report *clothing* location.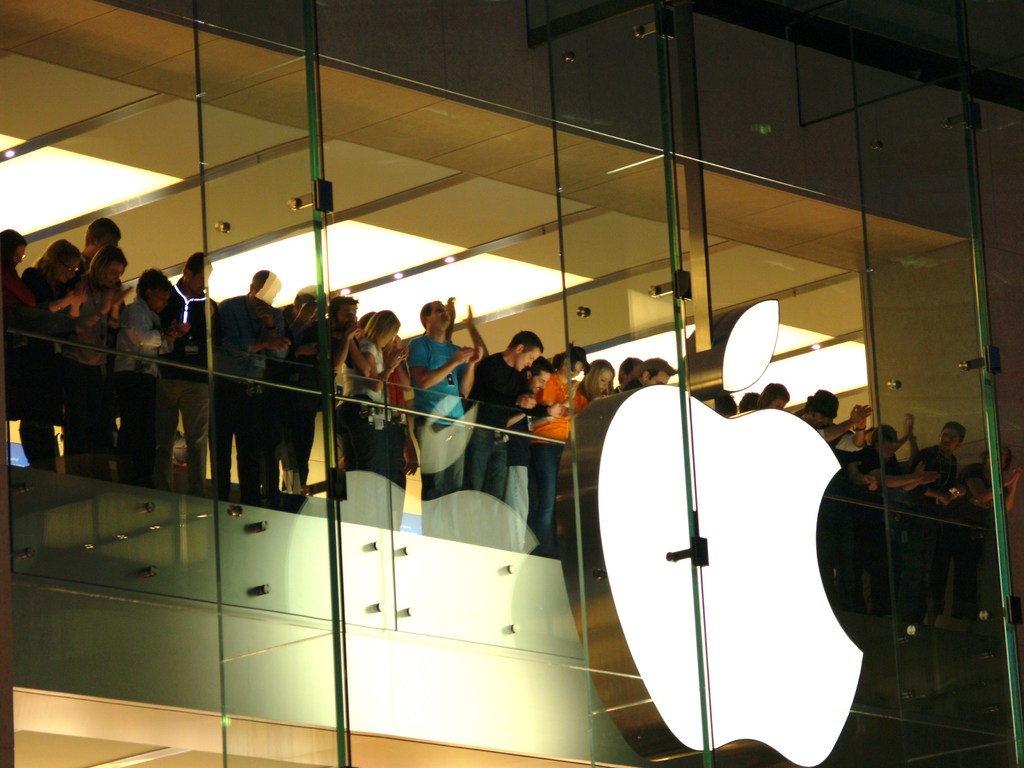
Report: bbox=[121, 284, 173, 491].
